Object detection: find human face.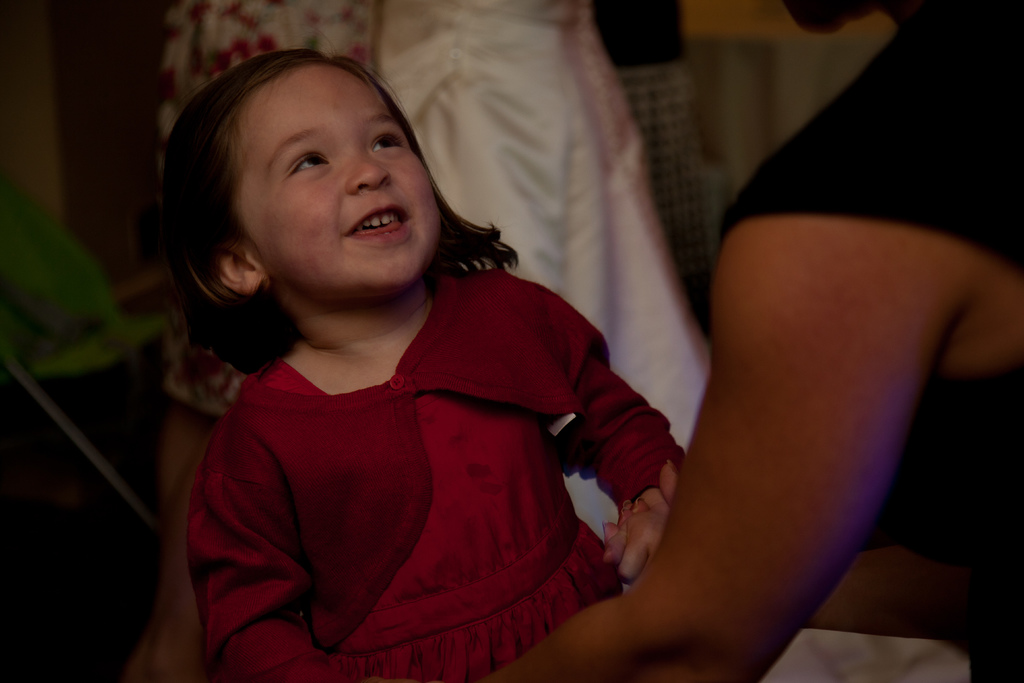
bbox(215, 53, 439, 313).
